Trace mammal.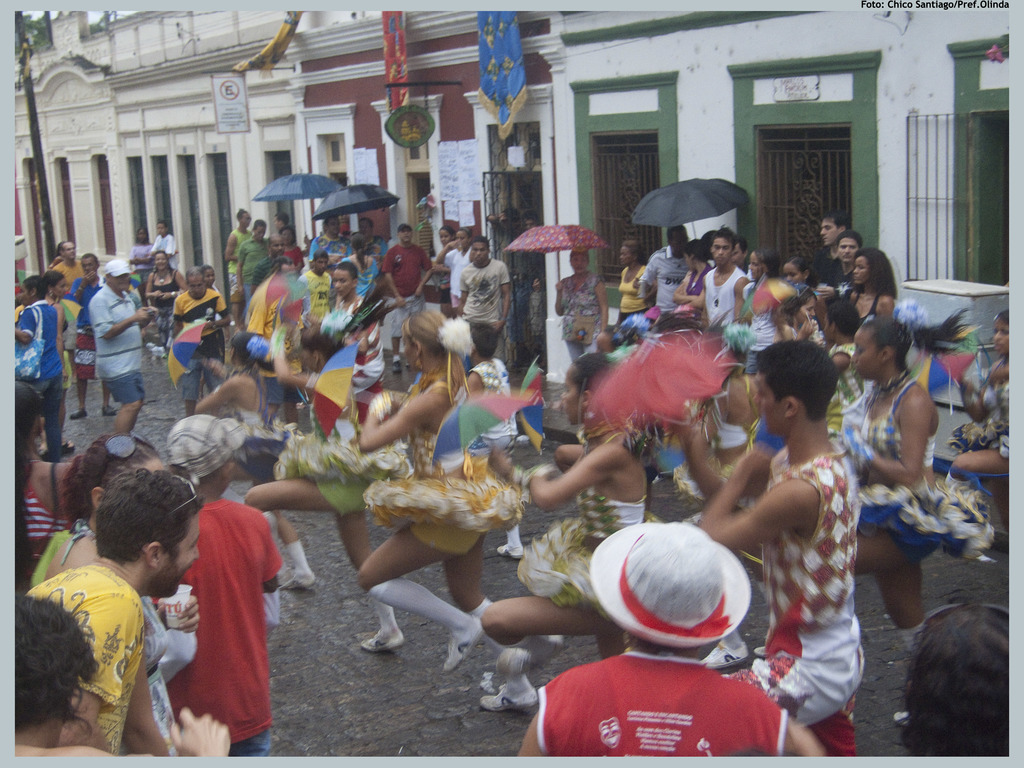
Traced to x1=473 y1=363 x2=649 y2=719.
